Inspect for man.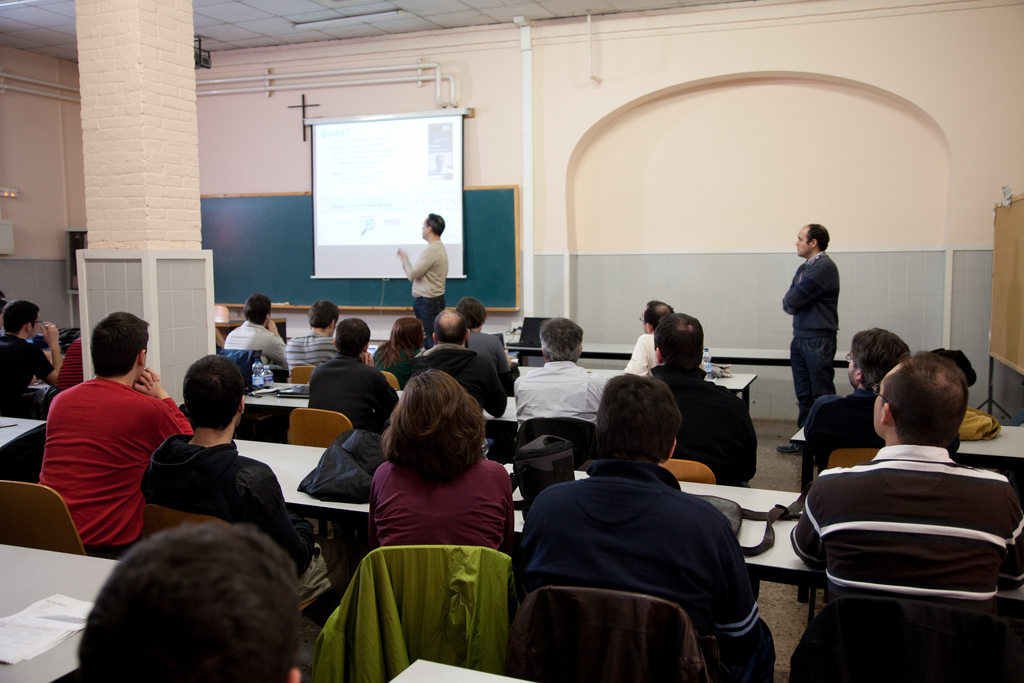
Inspection: rect(411, 309, 511, 419).
